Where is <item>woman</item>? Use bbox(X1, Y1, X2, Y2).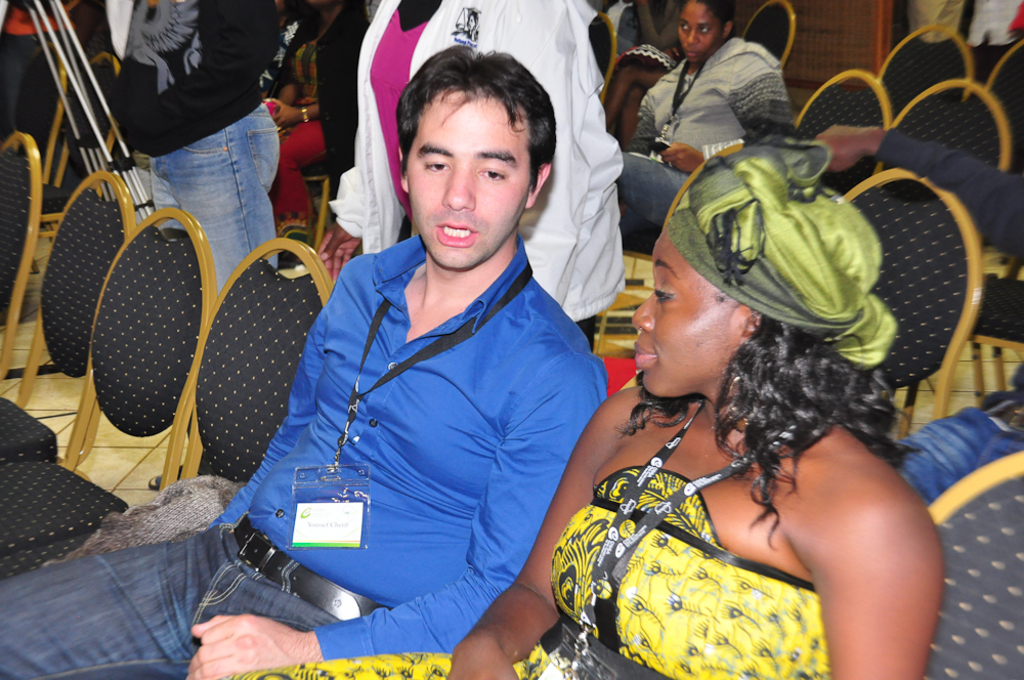
bbox(260, 0, 371, 238).
